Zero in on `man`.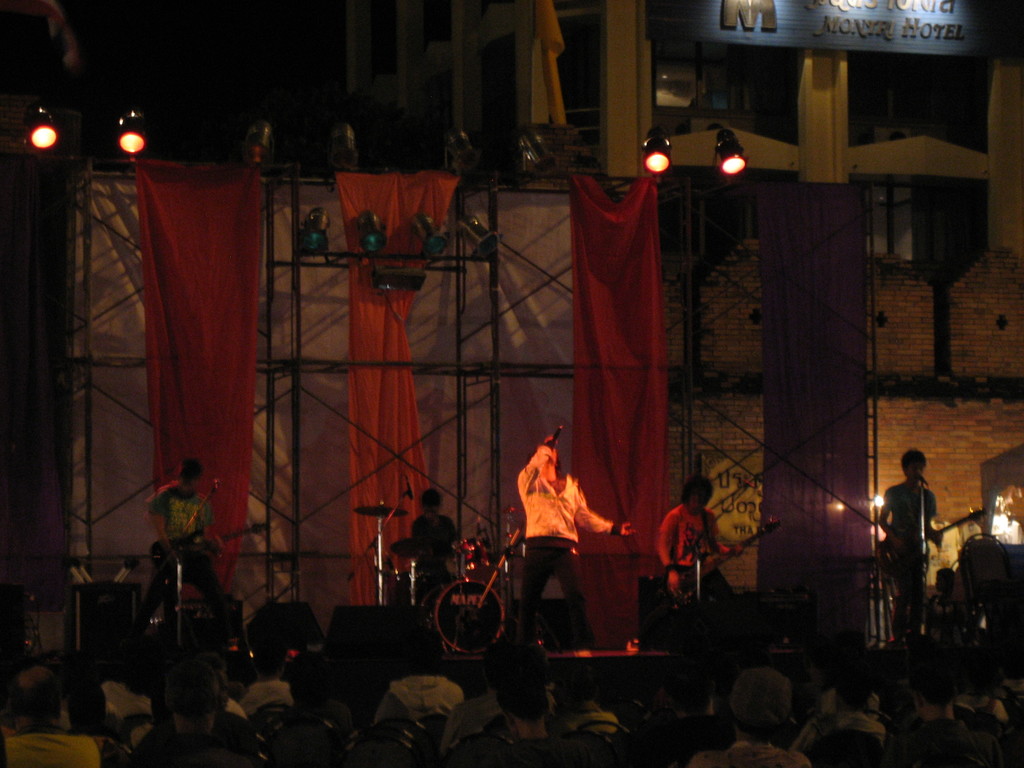
Zeroed in: box=[145, 660, 248, 767].
